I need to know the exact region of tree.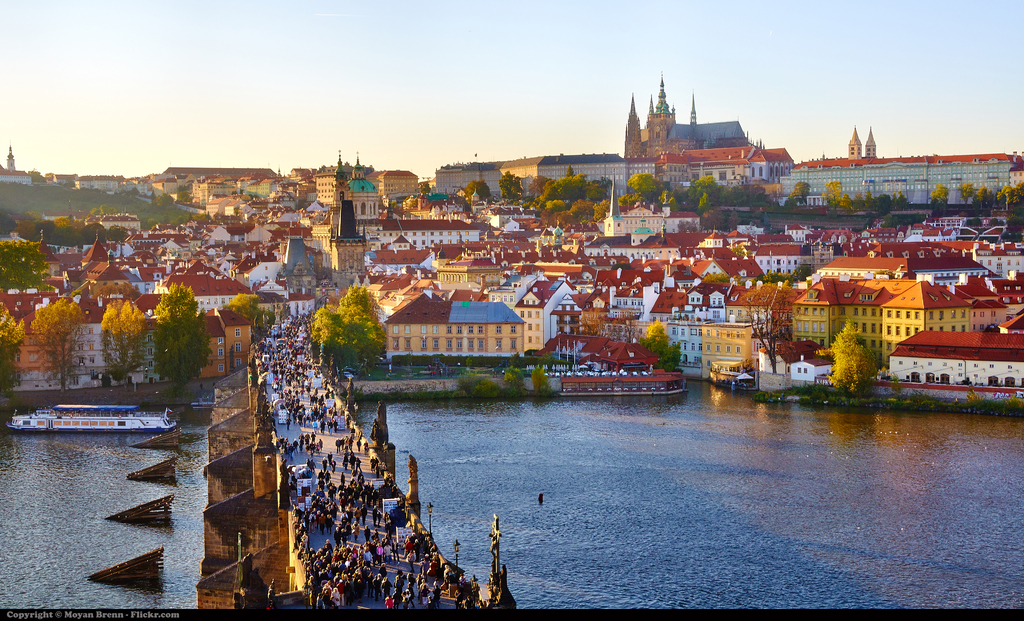
Region: <region>1007, 206, 1023, 225</region>.
